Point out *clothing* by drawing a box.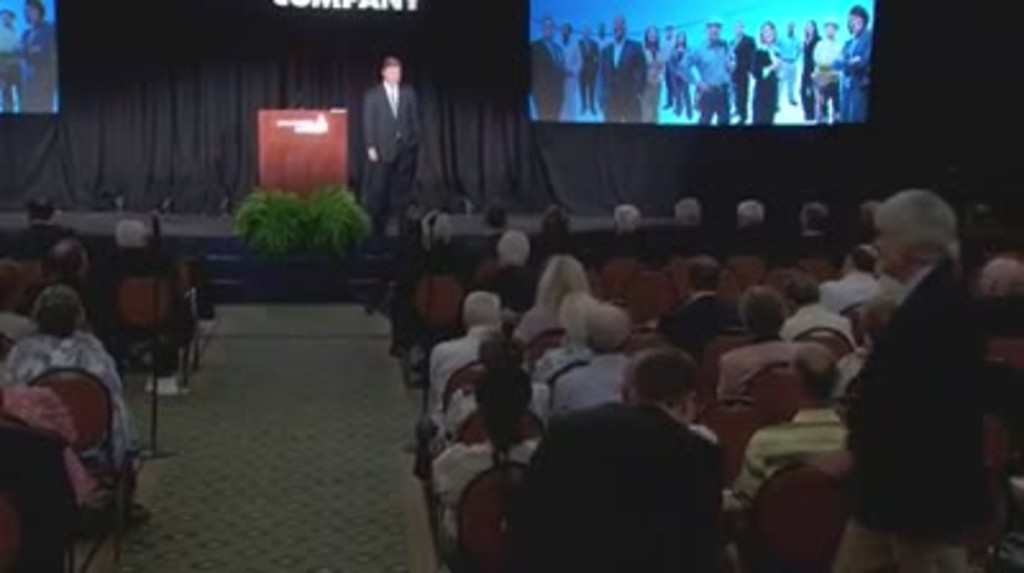
(left=712, top=338, right=809, bottom=394).
